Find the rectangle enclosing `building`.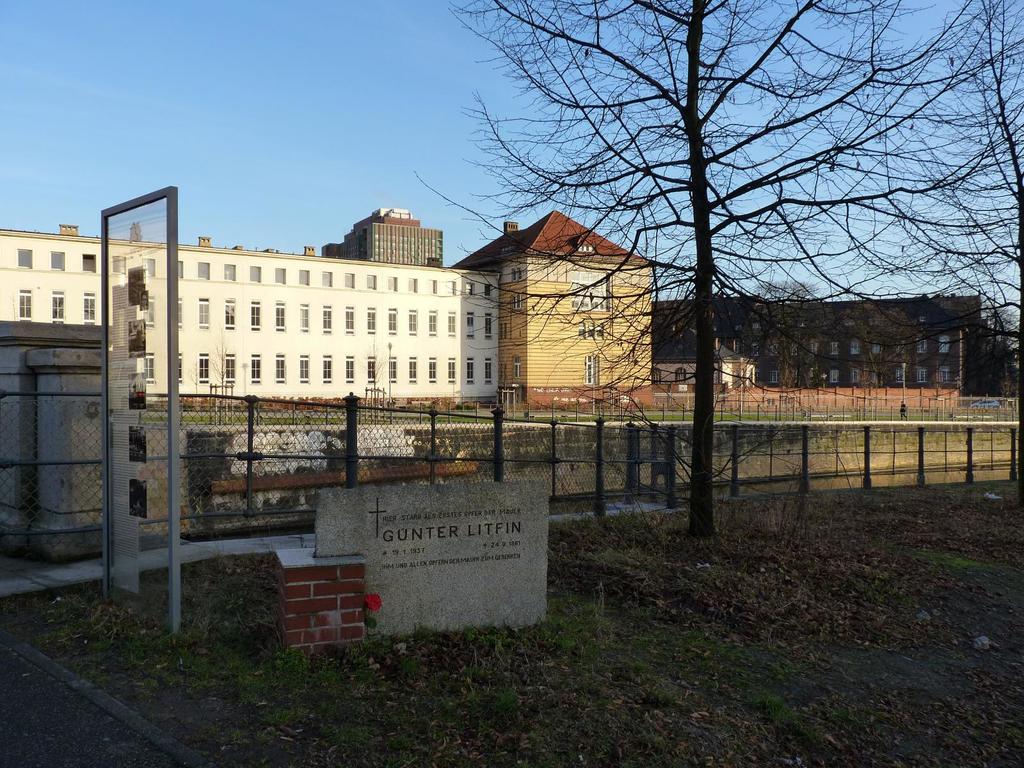
locate(321, 209, 444, 267).
